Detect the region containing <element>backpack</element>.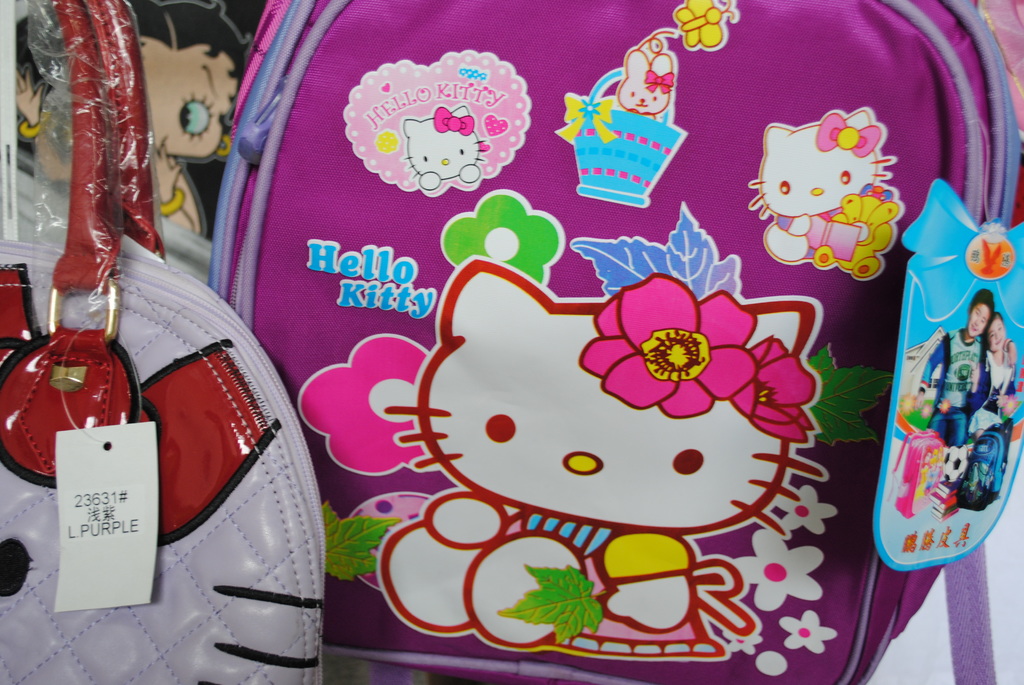
<region>200, 4, 1020, 684</region>.
